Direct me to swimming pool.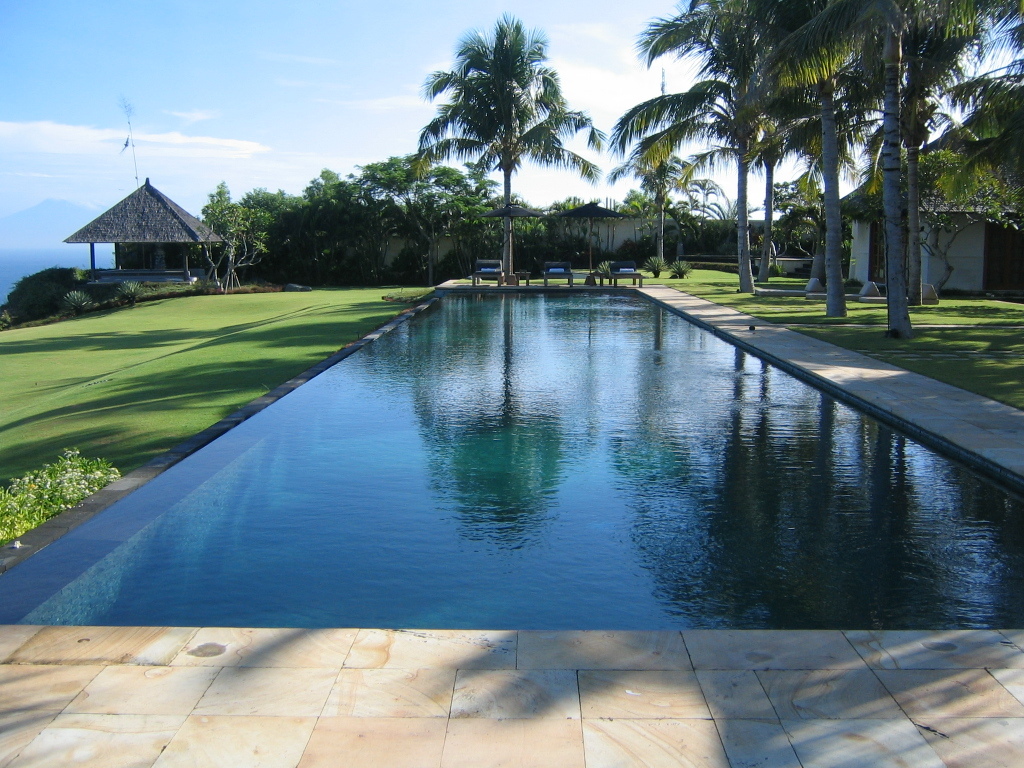
Direction: crop(0, 275, 1023, 628).
